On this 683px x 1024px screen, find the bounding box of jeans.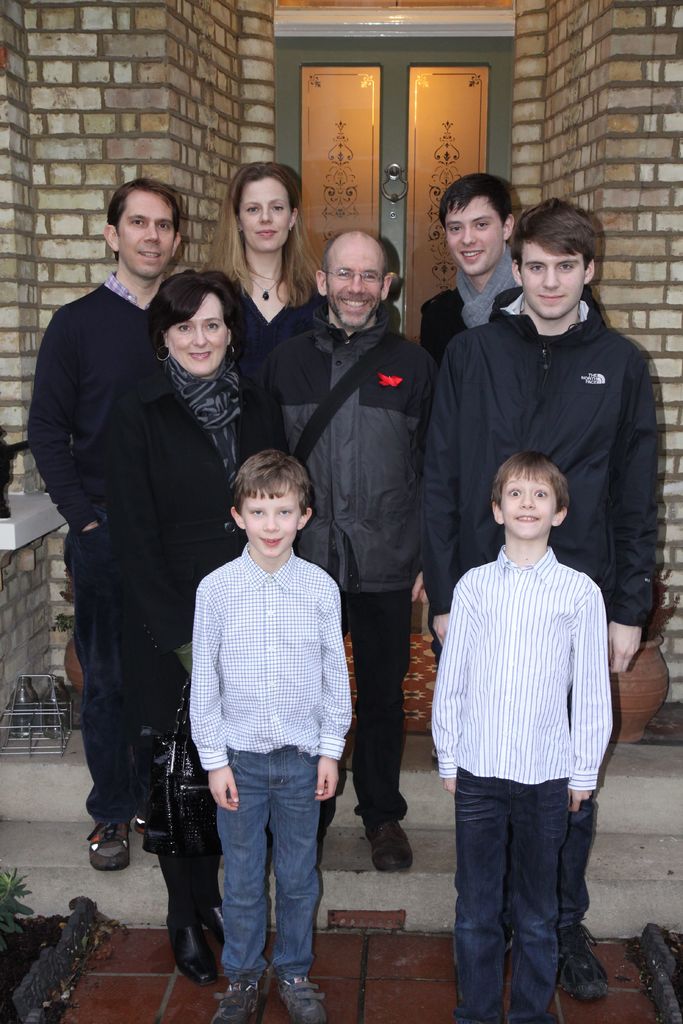
Bounding box: region(447, 772, 575, 1018).
